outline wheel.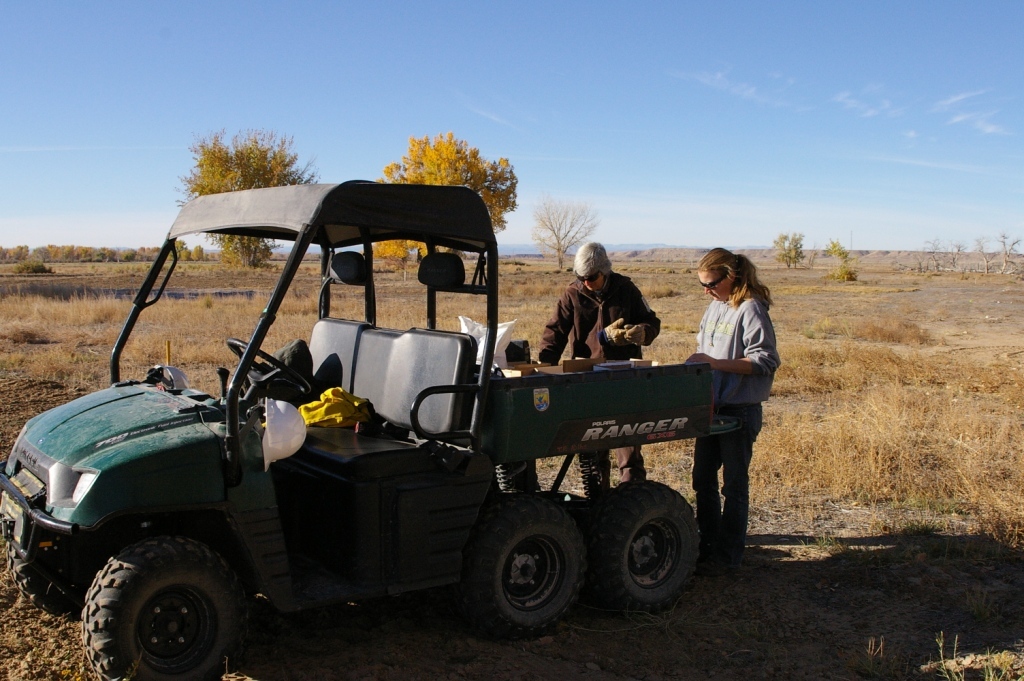
Outline: pyautogui.locateOnScreen(5, 538, 121, 615).
